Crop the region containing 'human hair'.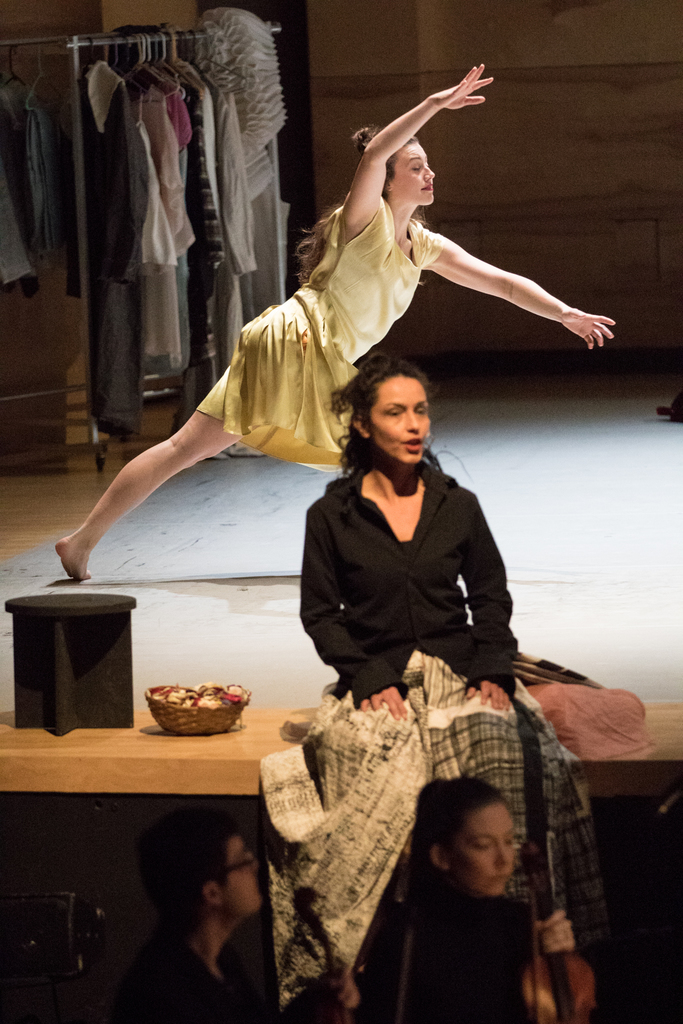
Crop region: 414:778:506:895.
